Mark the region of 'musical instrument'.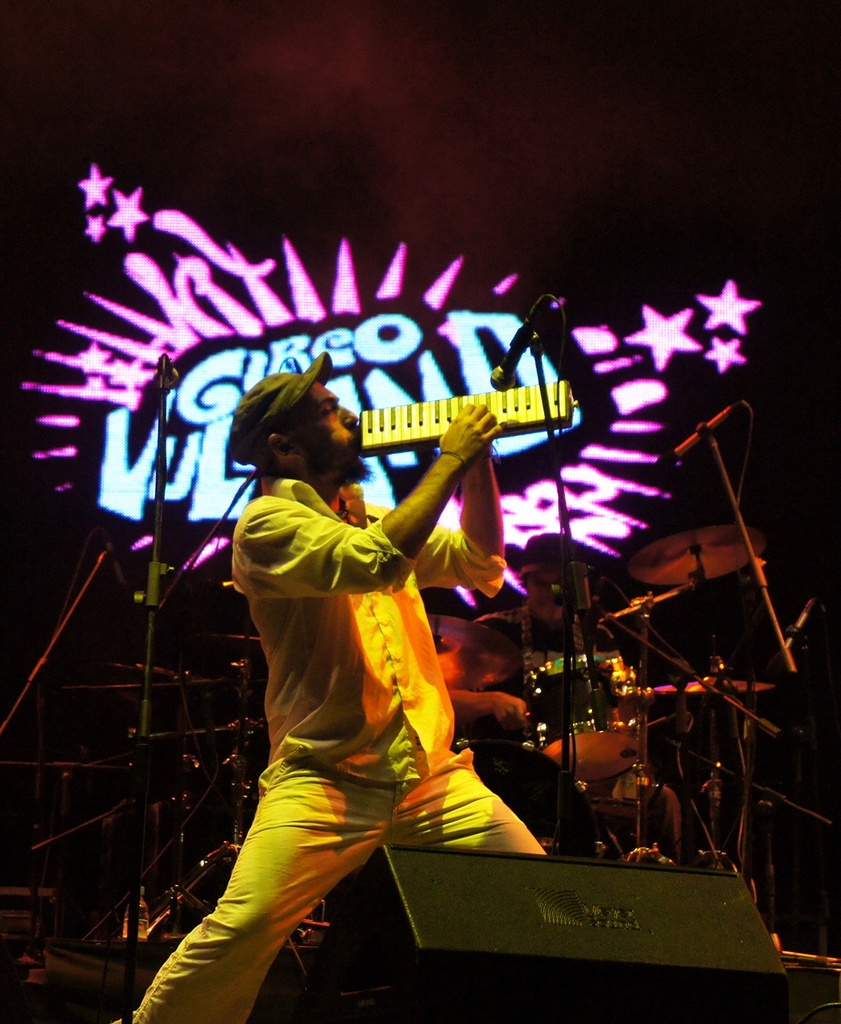
Region: region(630, 525, 765, 586).
